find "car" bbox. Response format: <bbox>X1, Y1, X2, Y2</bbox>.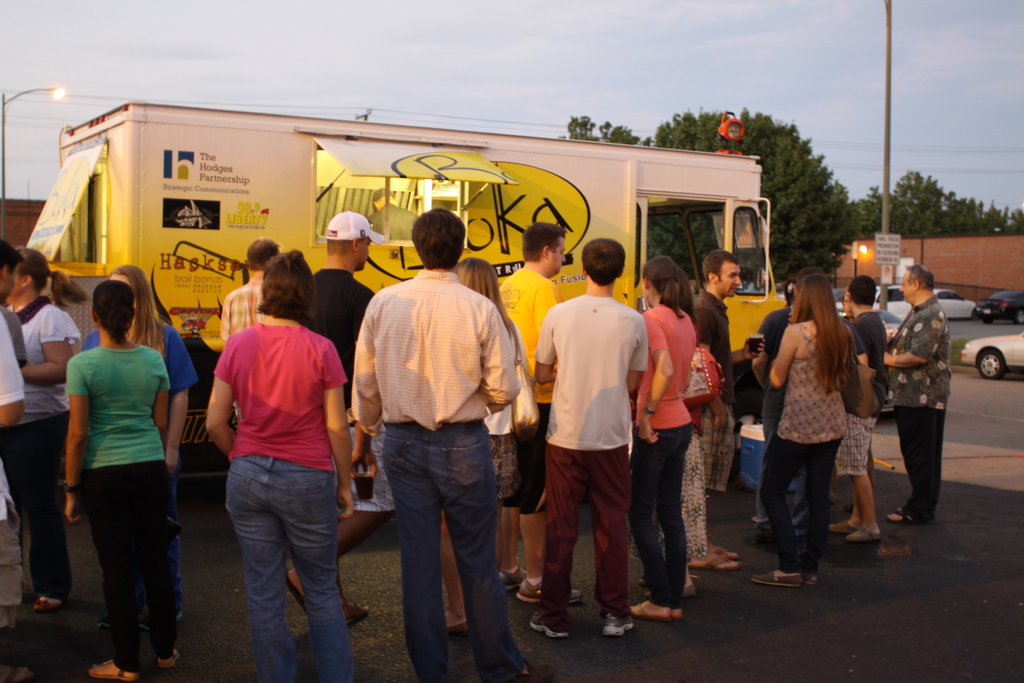
<bbox>832, 286, 847, 312</bbox>.
